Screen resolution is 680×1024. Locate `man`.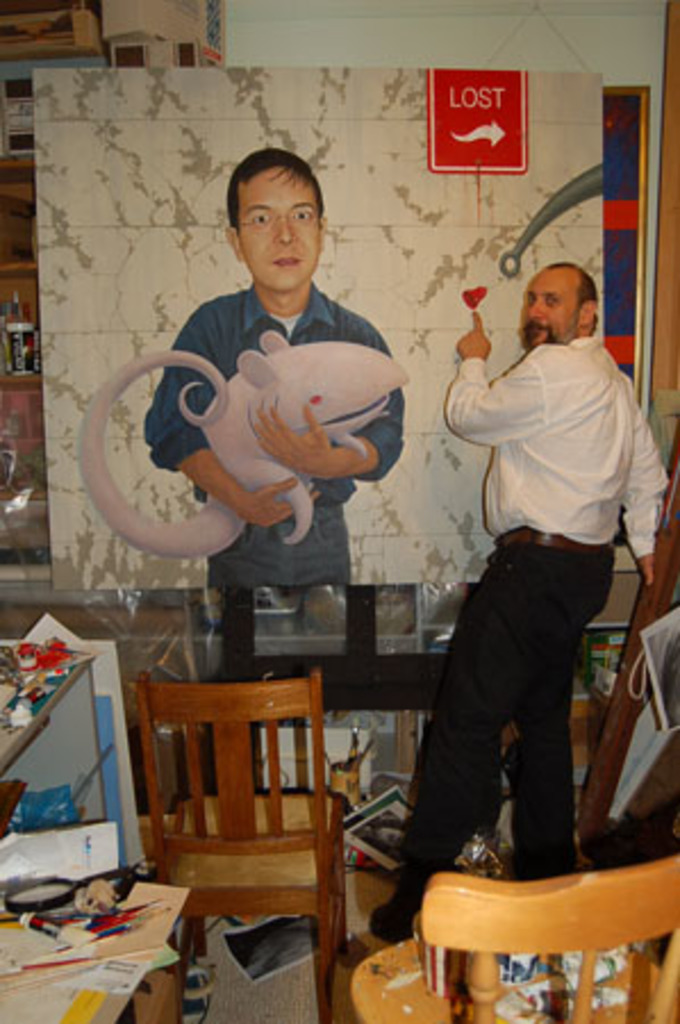
(x1=405, y1=253, x2=655, y2=919).
